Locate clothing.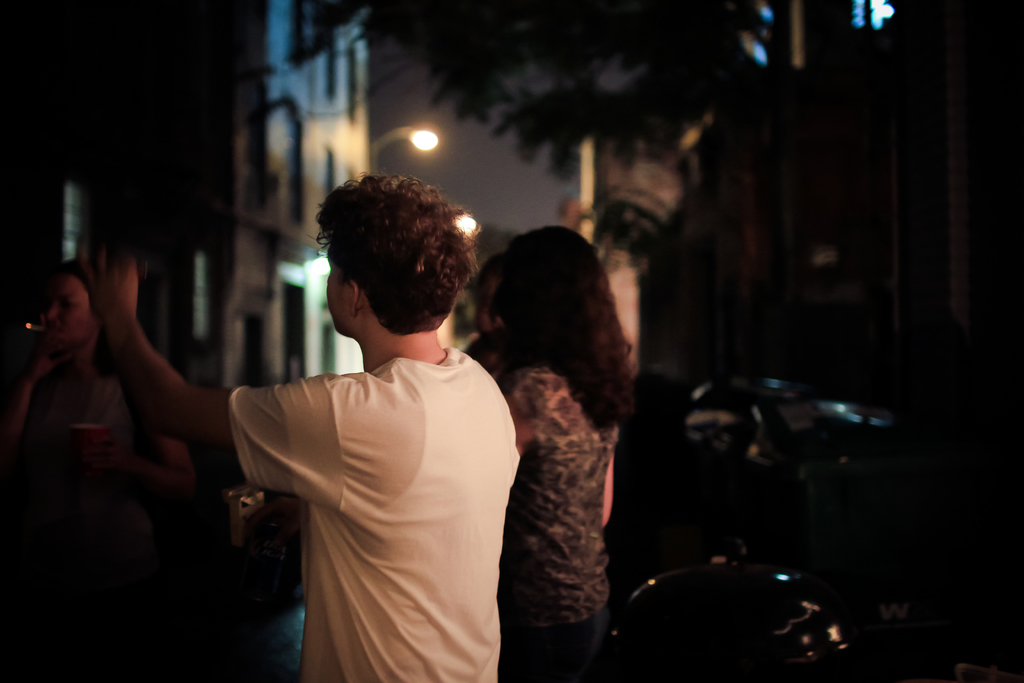
Bounding box: crop(232, 289, 524, 674).
